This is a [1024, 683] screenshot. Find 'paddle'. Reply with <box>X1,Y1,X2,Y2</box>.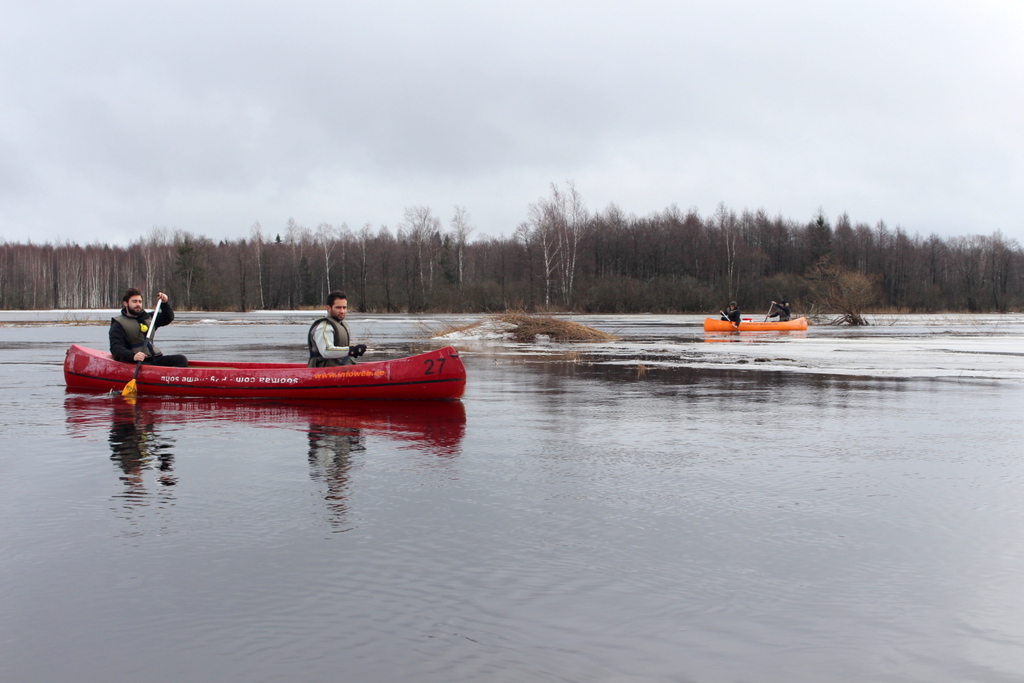
<box>721,313,739,336</box>.
